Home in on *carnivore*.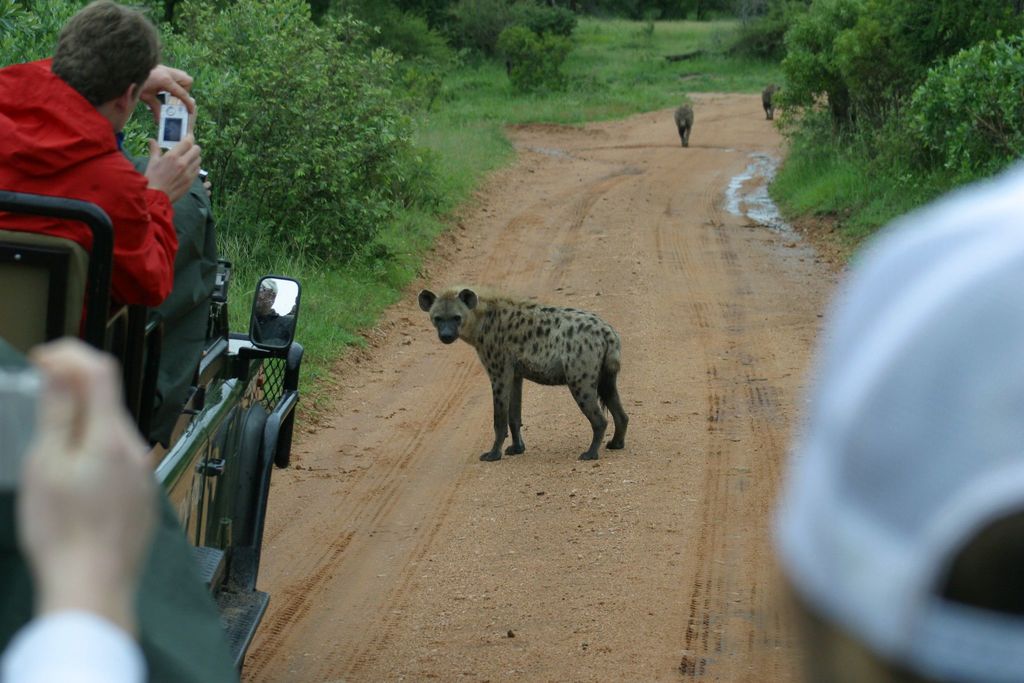
Homed in at 673,99,692,152.
